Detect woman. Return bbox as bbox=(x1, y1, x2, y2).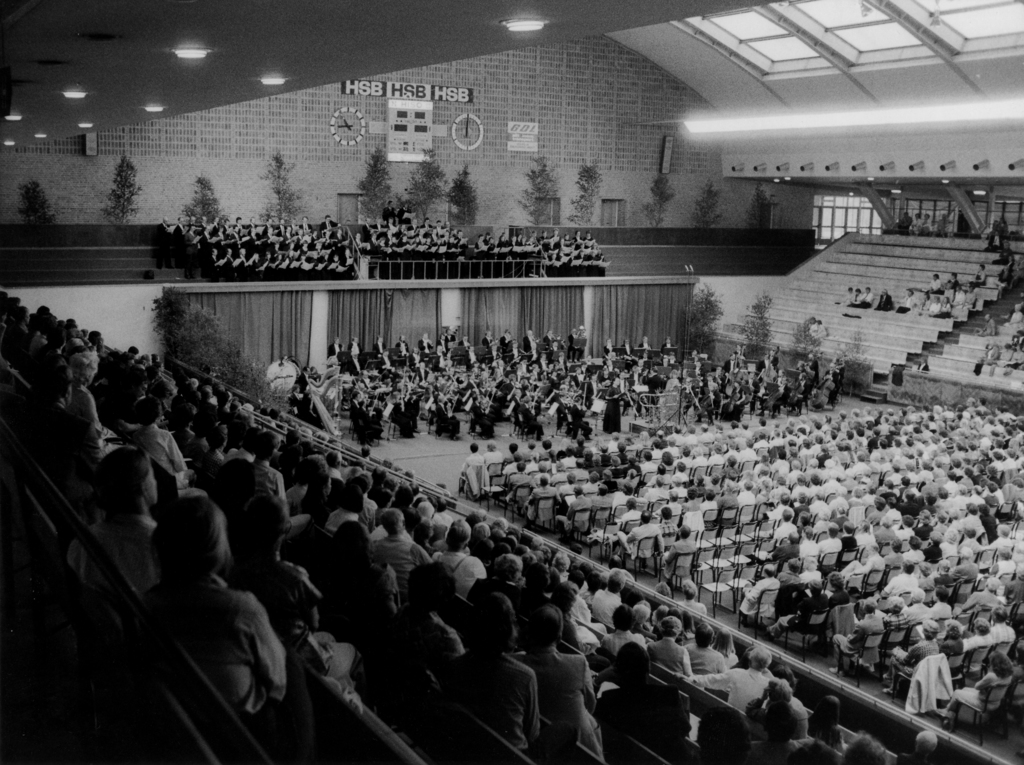
bbox=(918, 294, 930, 314).
